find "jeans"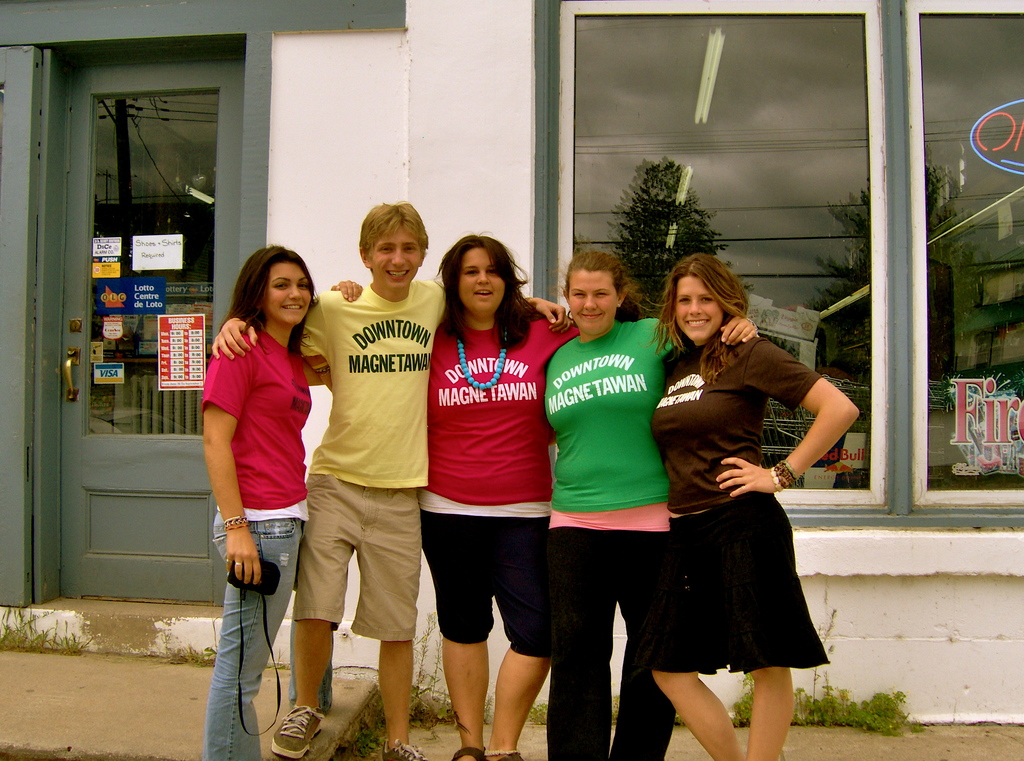
[202,511,307,760]
